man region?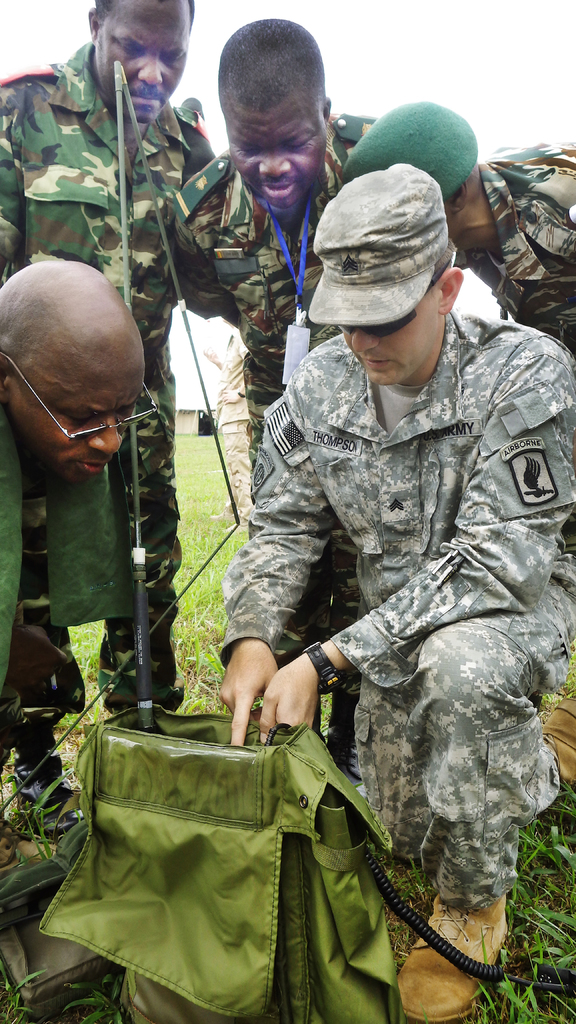
163:15:403:781
